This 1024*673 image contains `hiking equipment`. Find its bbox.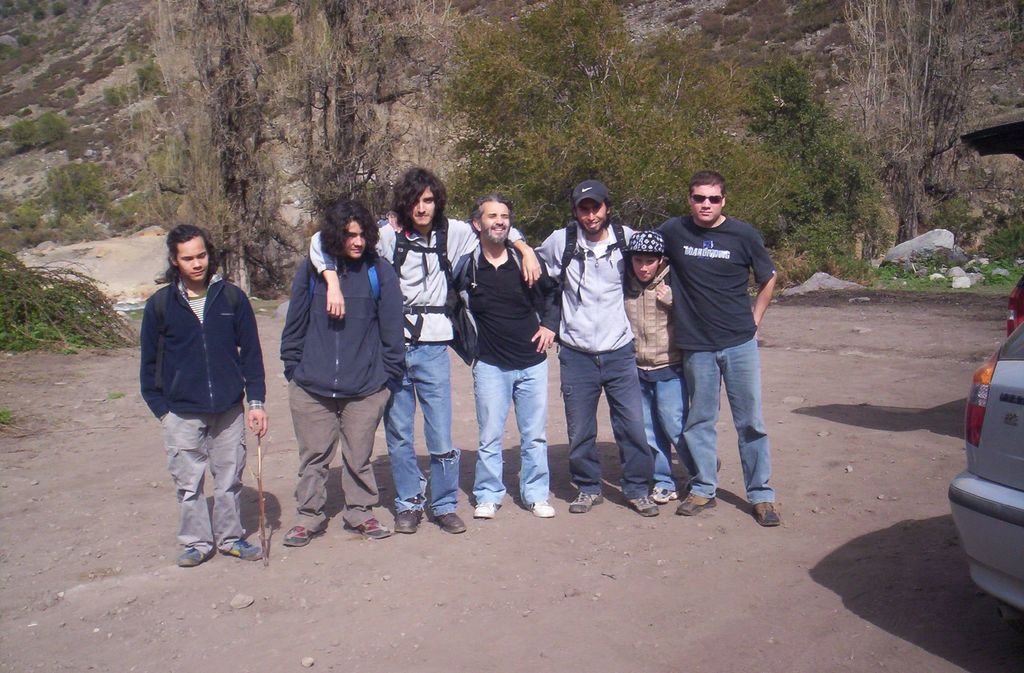
(left=398, top=498, right=422, bottom=532).
